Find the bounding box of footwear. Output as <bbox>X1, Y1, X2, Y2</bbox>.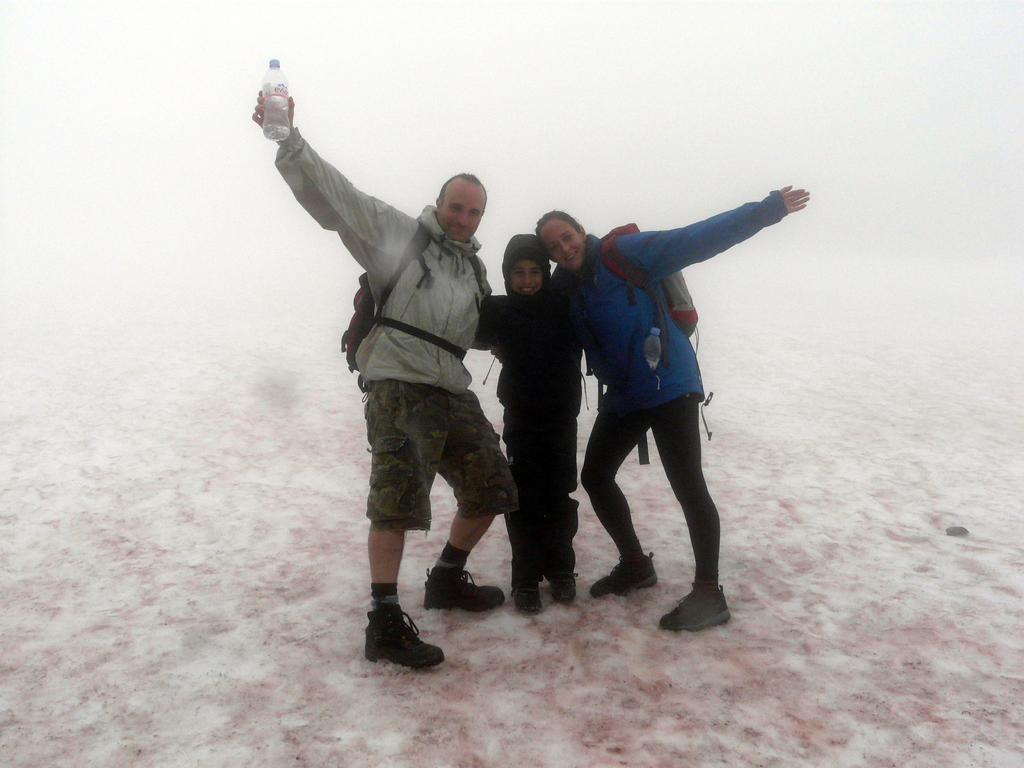
<bbox>653, 579, 731, 632</bbox>.
